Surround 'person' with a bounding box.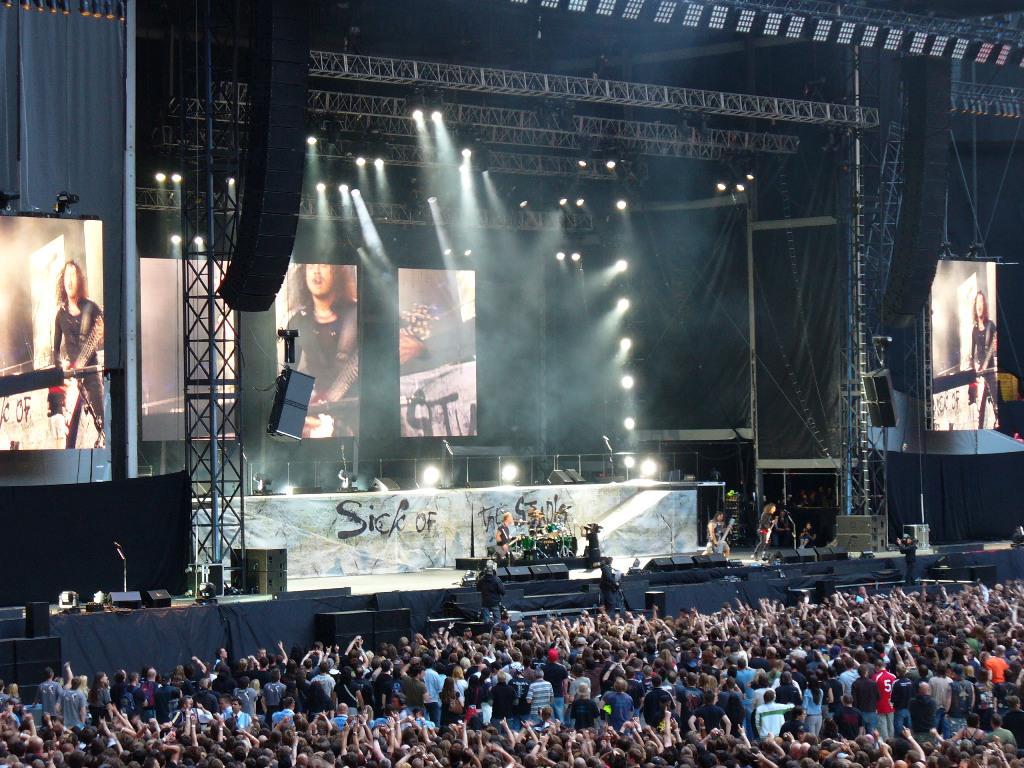
[left=333, top=659, right=359, bottom=707].
